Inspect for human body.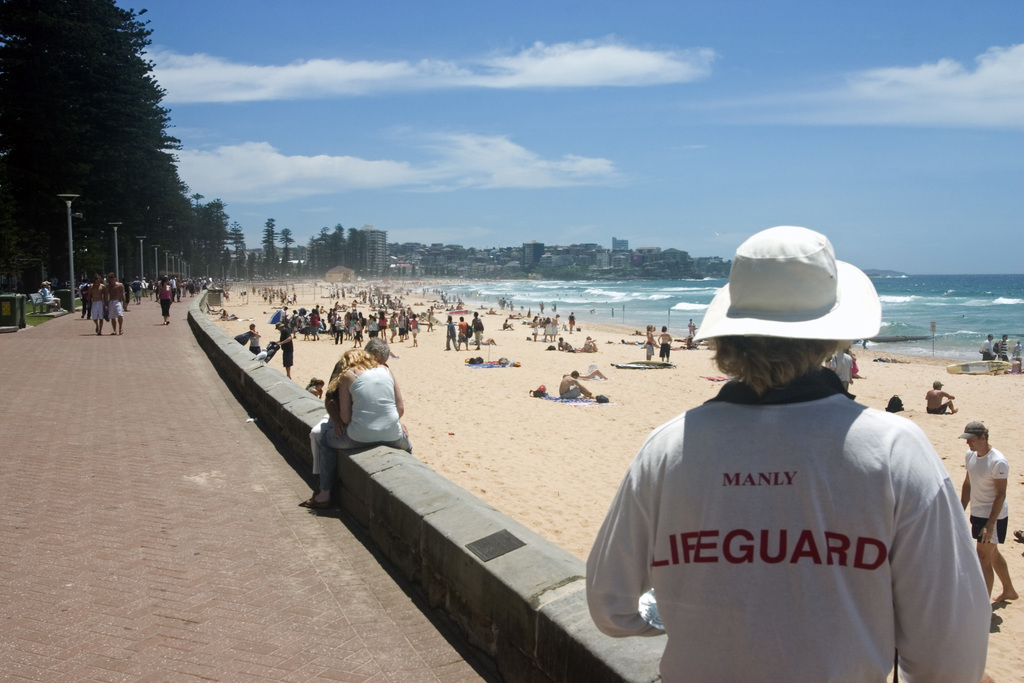
Inspection: left=470, top=309, right=484, bottom=352.
